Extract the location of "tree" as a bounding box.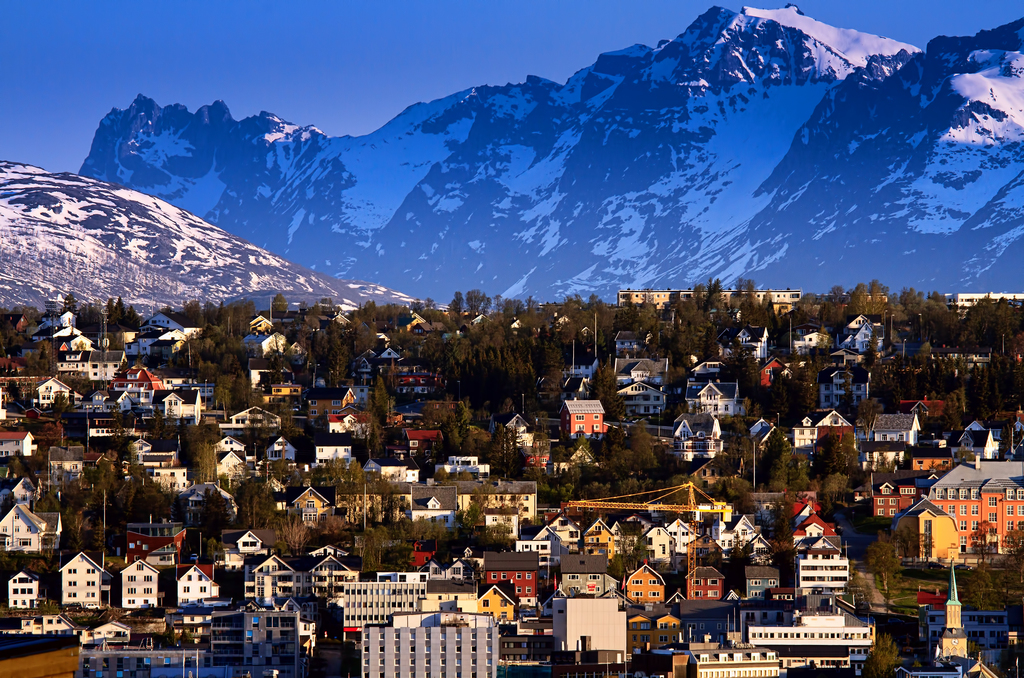
pyautogui.locateOnScreen(738, 270, 763, 334).
